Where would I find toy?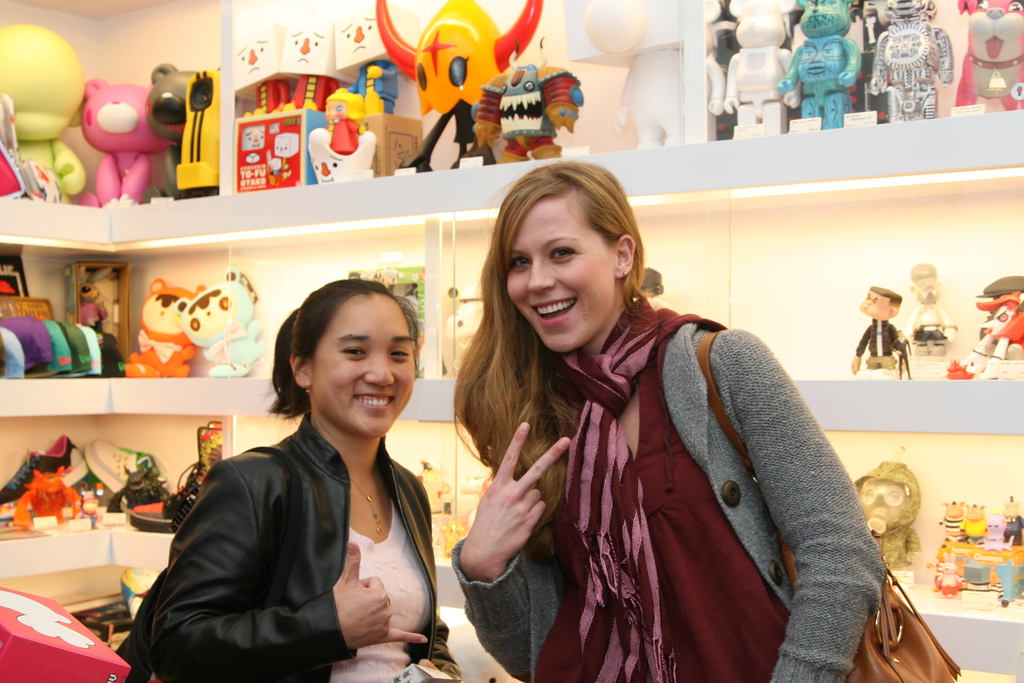
At (x1=959, y1=0, x2=1023, y2=103).
